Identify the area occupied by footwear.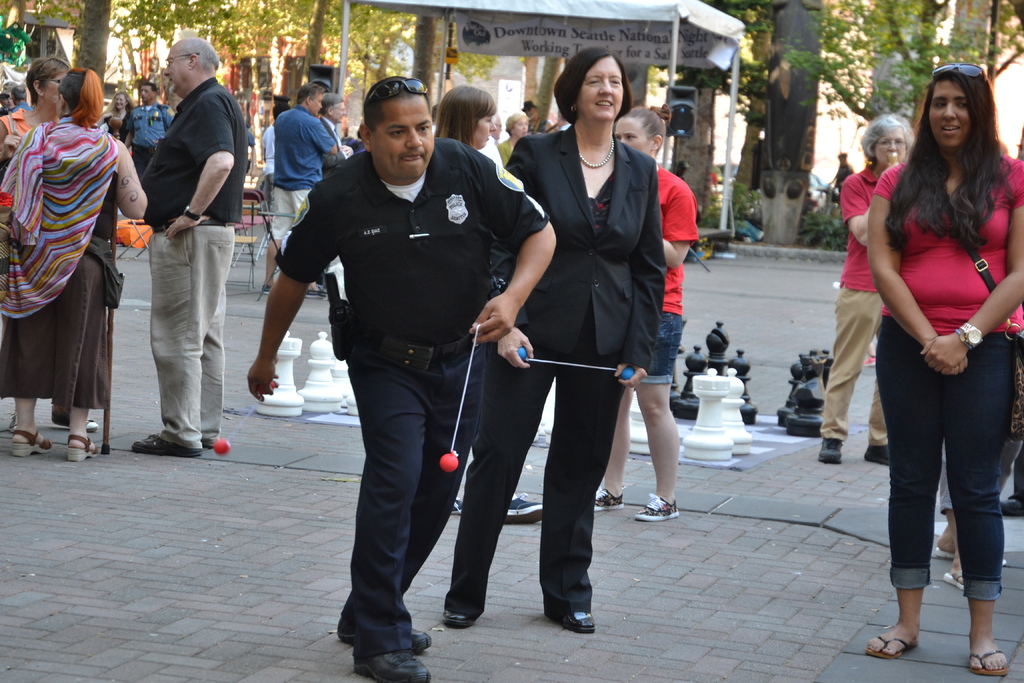
Area: rect(815, 438, 844, 465).
